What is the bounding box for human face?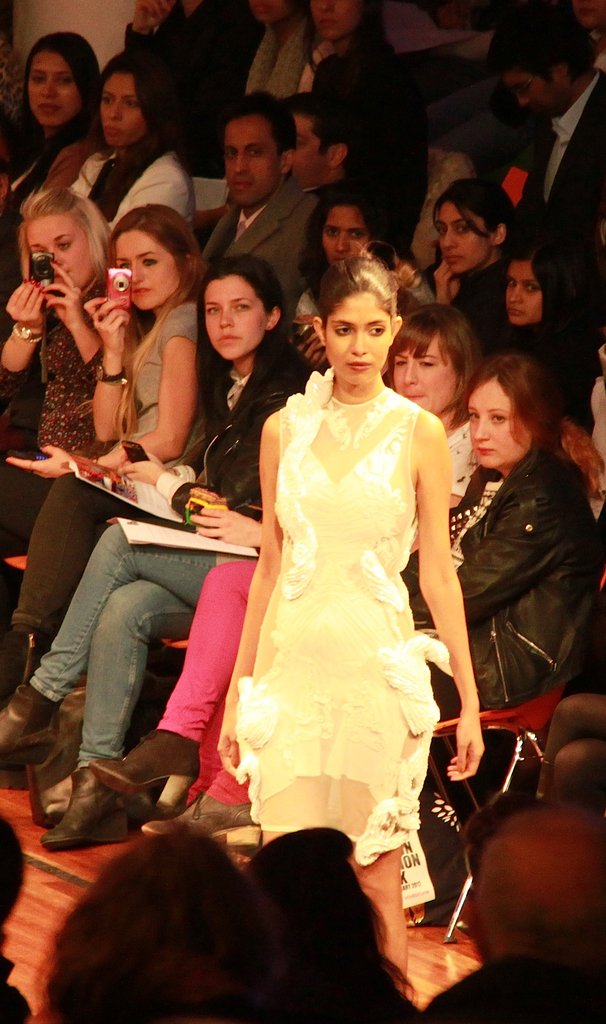
500,259,541,326.
